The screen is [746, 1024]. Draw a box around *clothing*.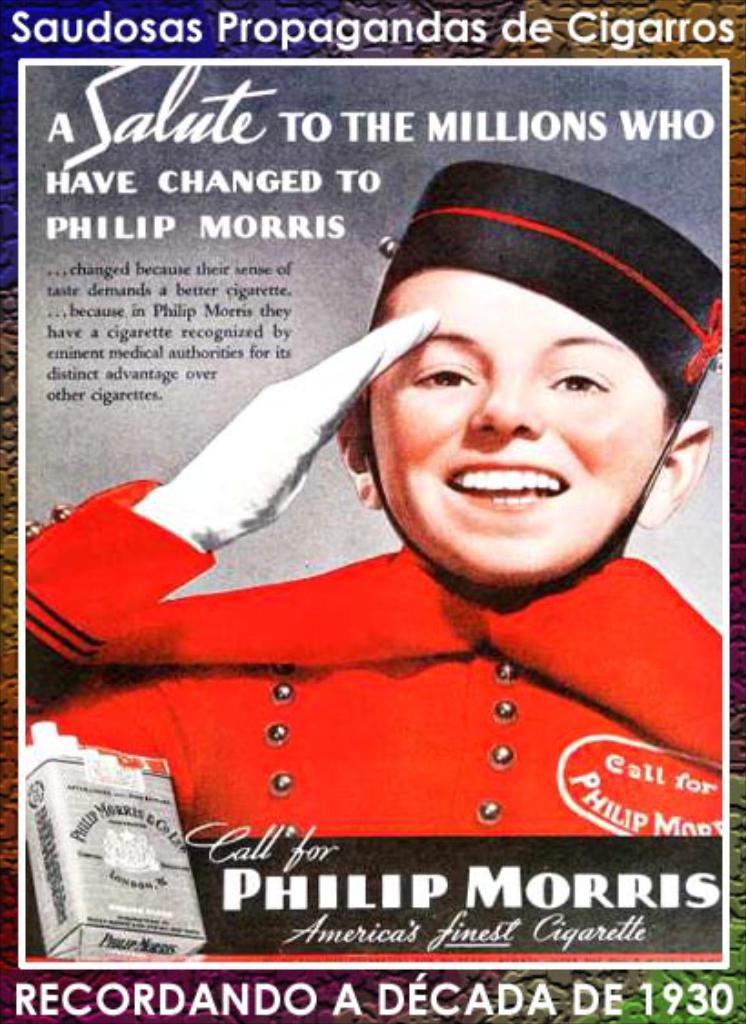
[x1=67, y1=244, x2=719, y2=931].
